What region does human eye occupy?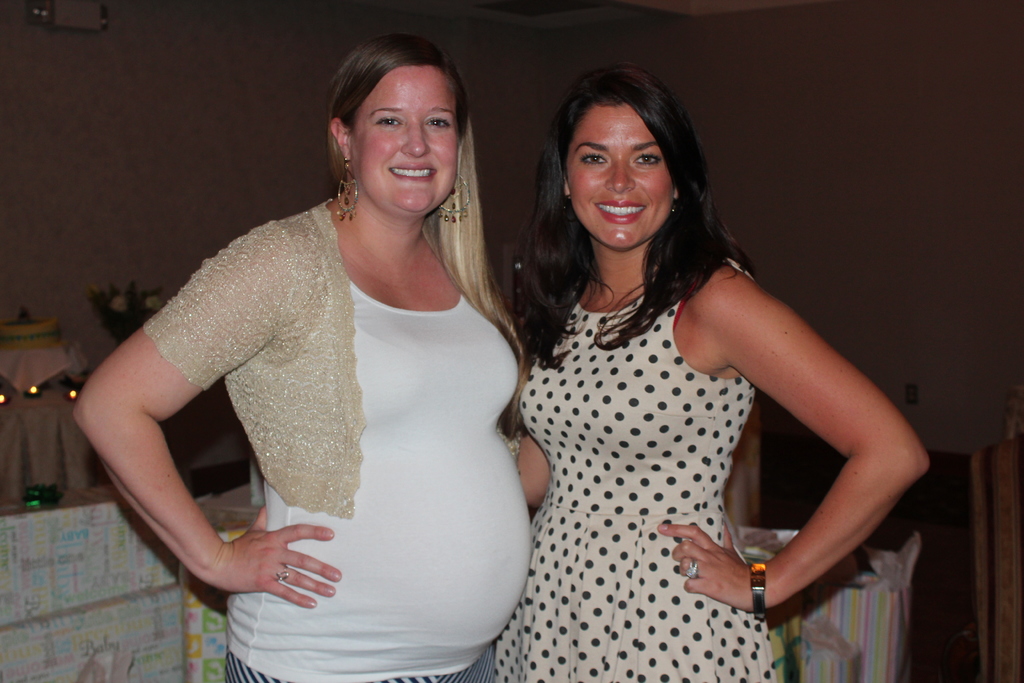
region(374, 117, 406, 131).
